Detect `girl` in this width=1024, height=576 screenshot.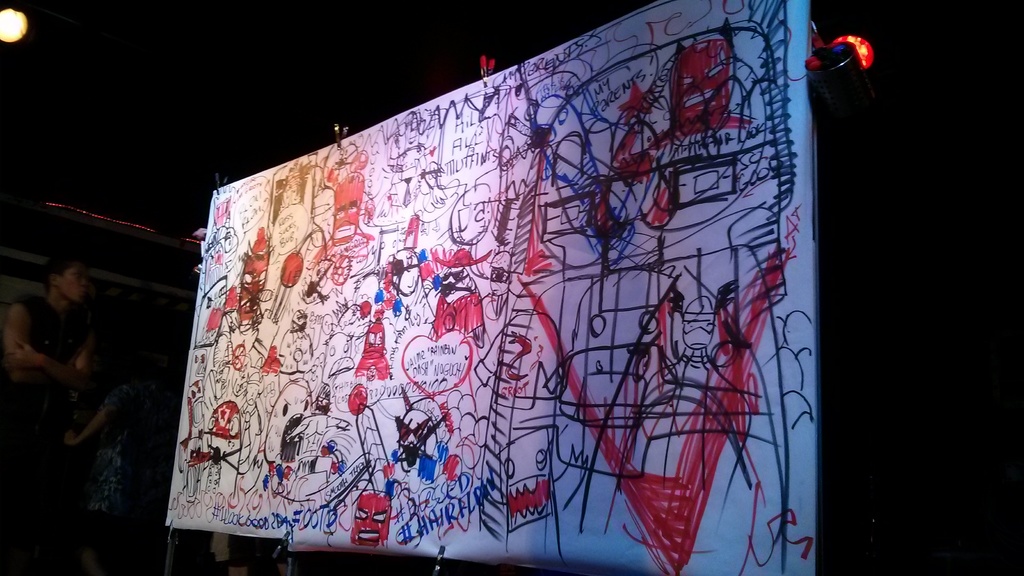
Detection: [1, 254, 97, 575].
